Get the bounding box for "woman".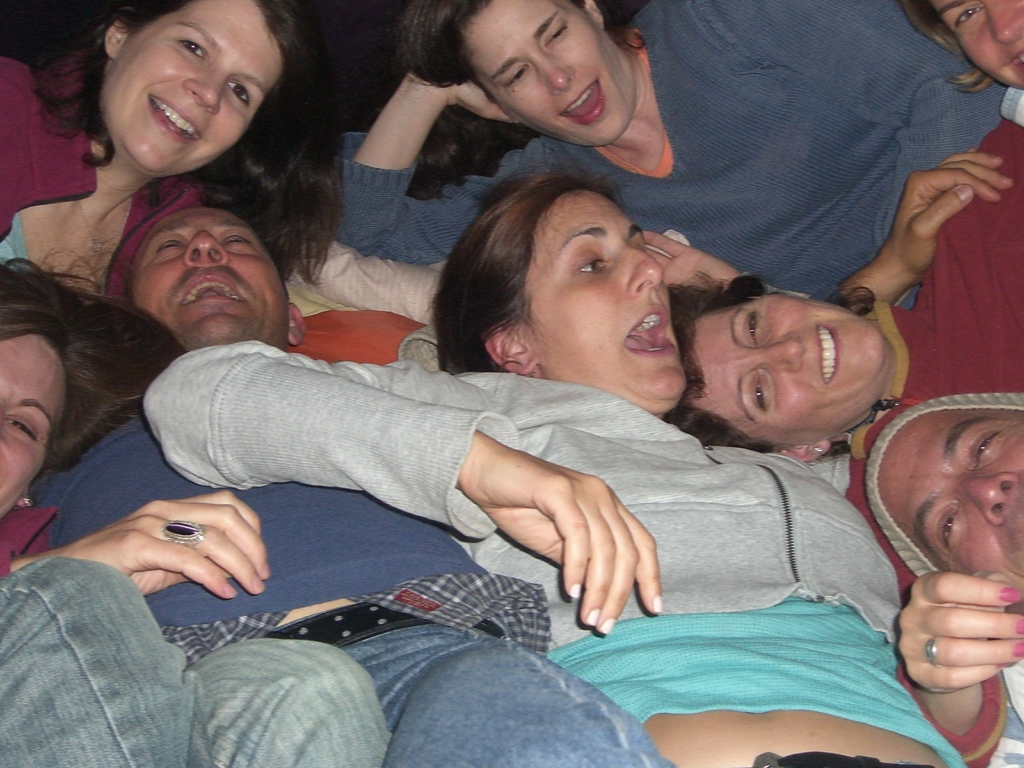
(141, 164, 1014, 767).
